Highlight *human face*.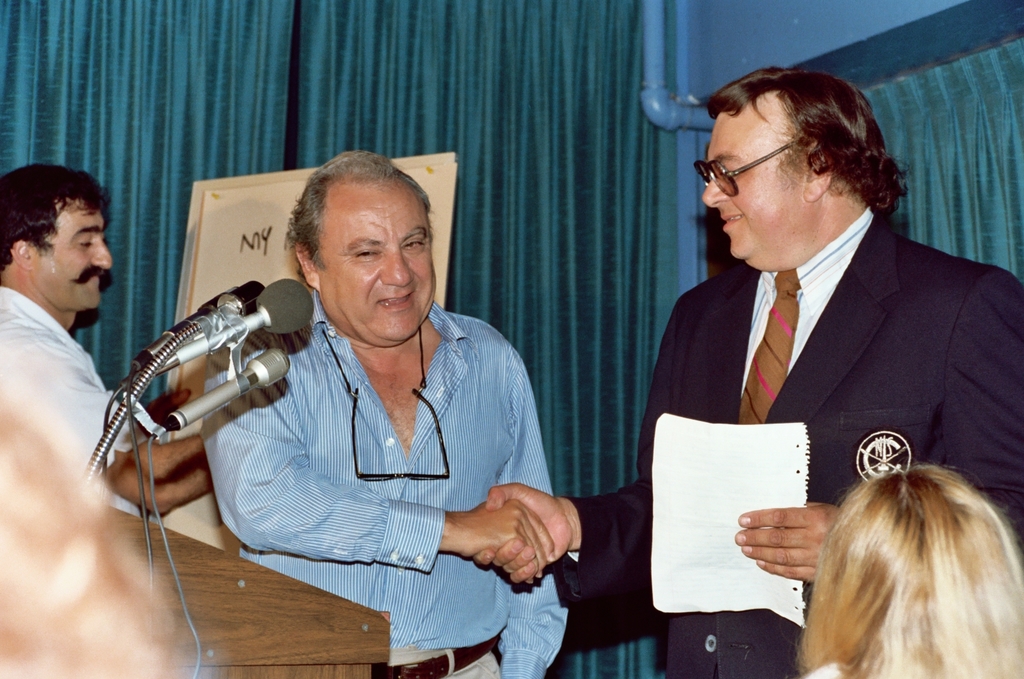
Highlighted region: BBox(29, 194, 111, 312).
